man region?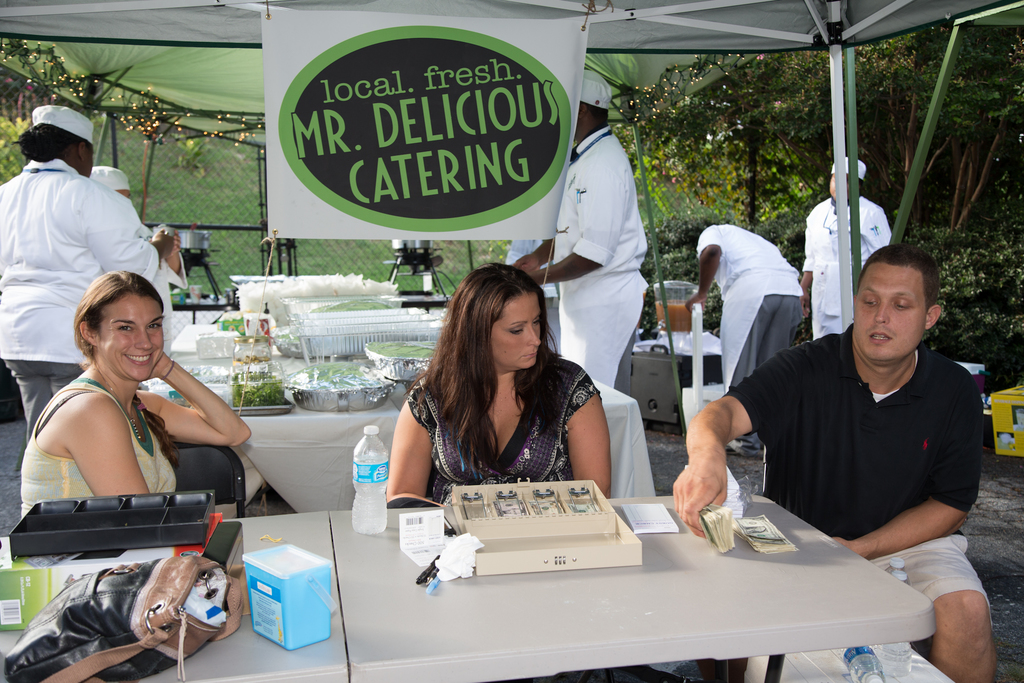
locate(671, 238, 993, 680)
